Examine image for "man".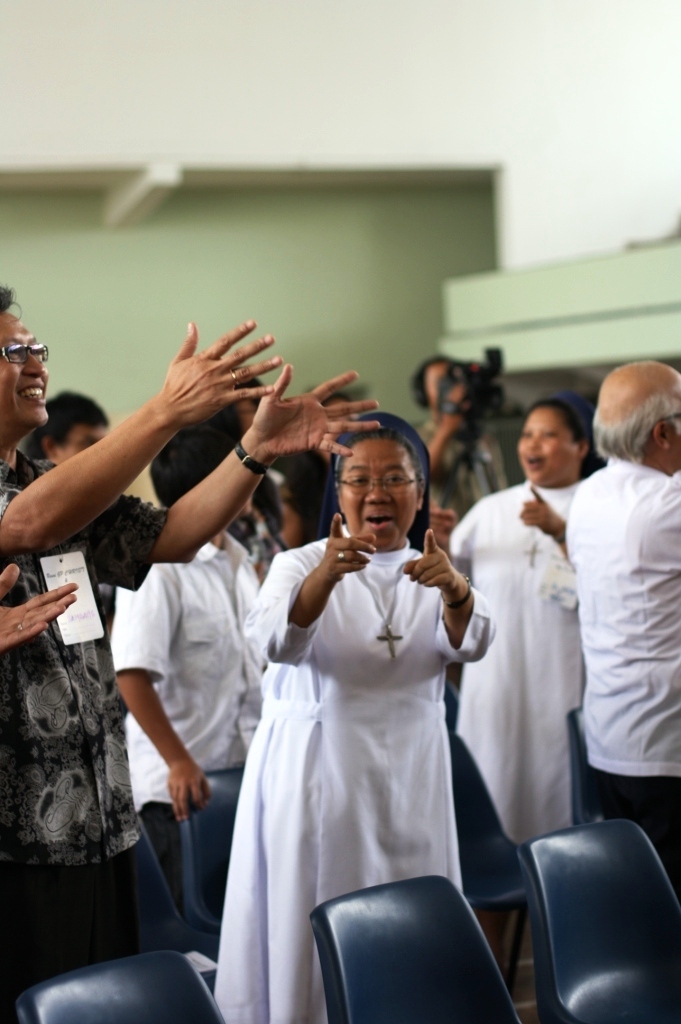
Examination result: region(0, 287, 381, 1023).
